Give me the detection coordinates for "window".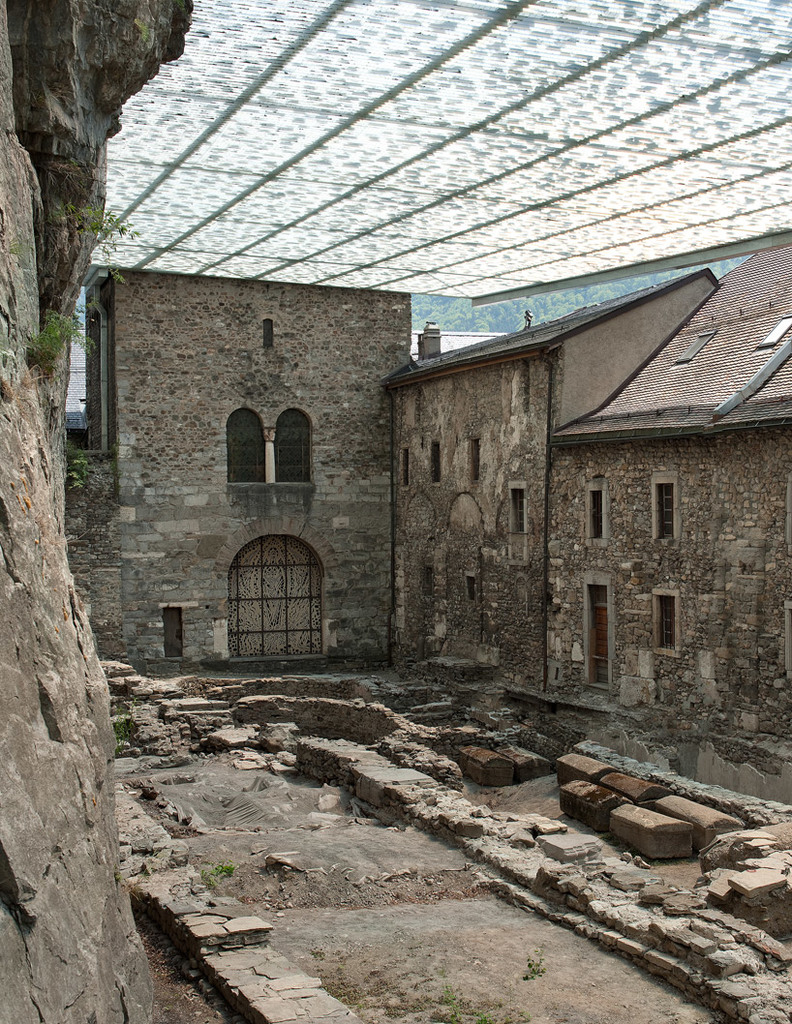
<bbox>397, 449, 408, 483</bbox>.
